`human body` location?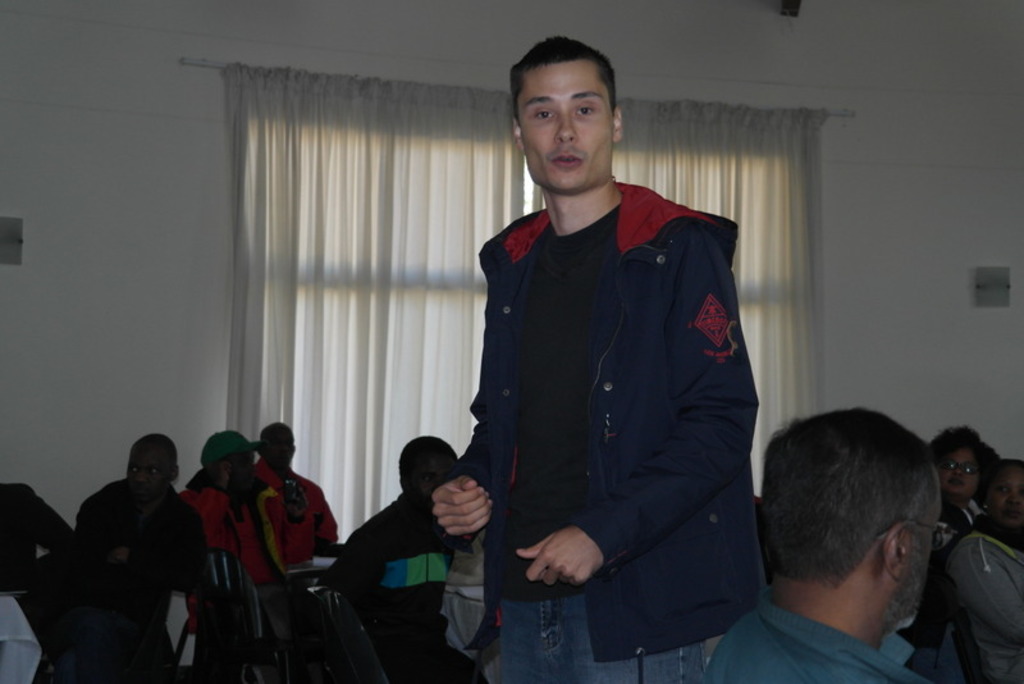
[65, 419, 202, 674]
